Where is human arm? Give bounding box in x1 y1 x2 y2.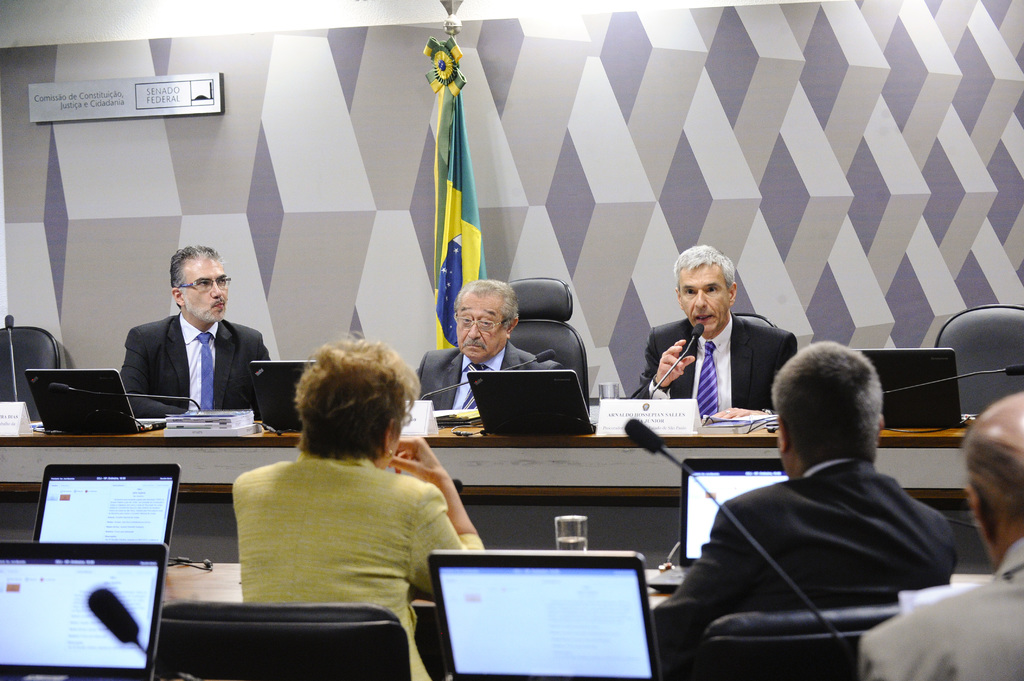
636 322 700 403.
